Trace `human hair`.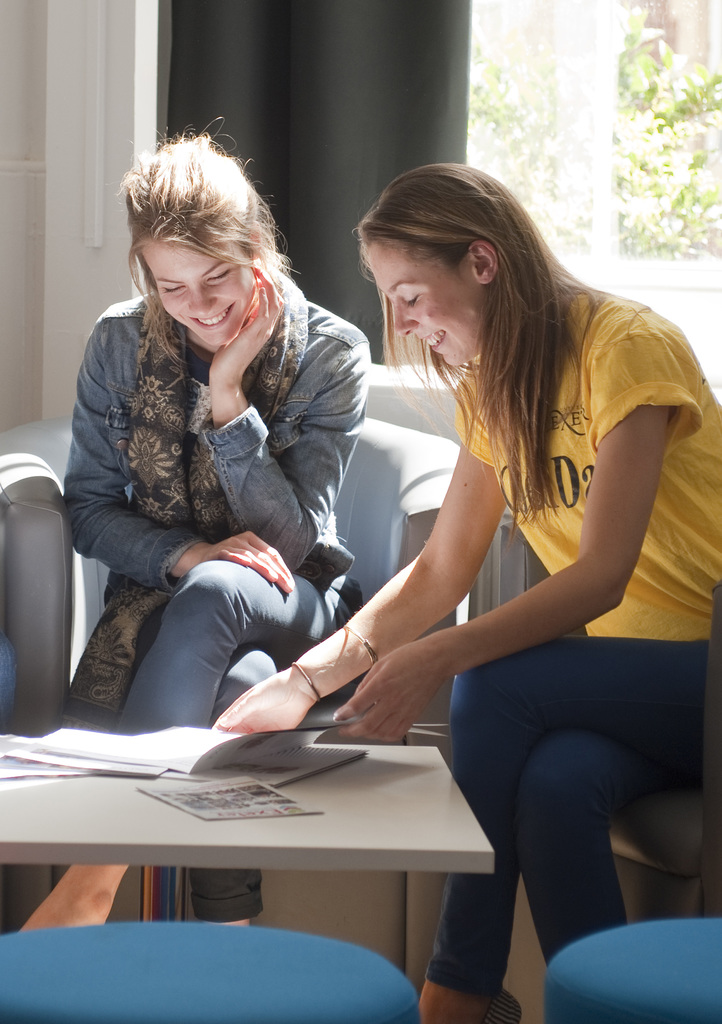
Traced to 345 162 648 554.
